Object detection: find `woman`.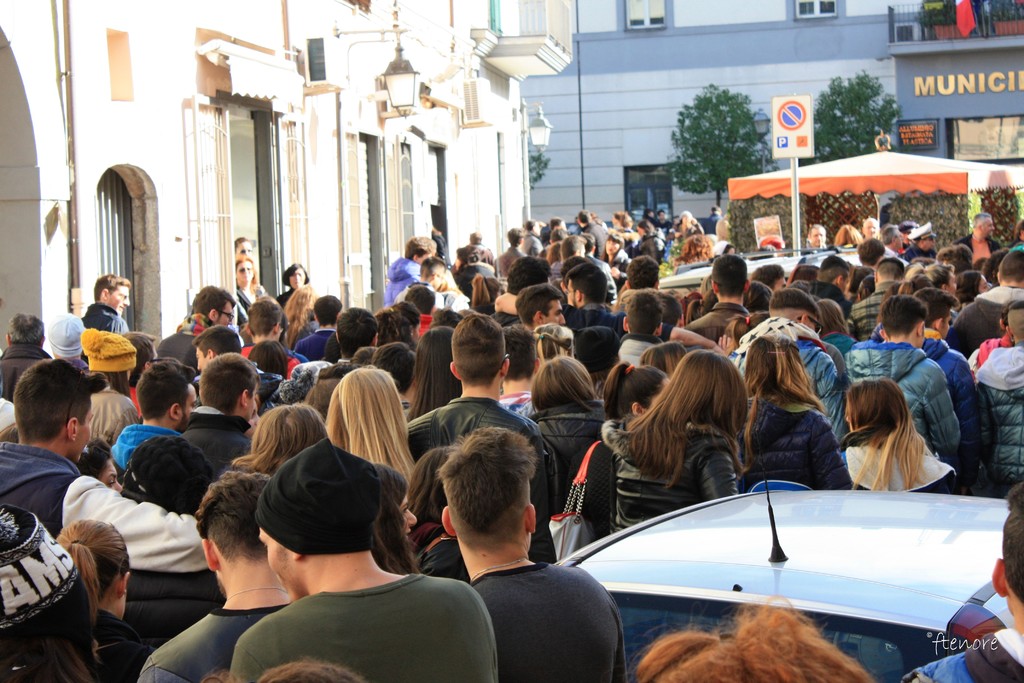
{"x1": 600, "y1": 352, "x2": 749, "y2": 538}.
